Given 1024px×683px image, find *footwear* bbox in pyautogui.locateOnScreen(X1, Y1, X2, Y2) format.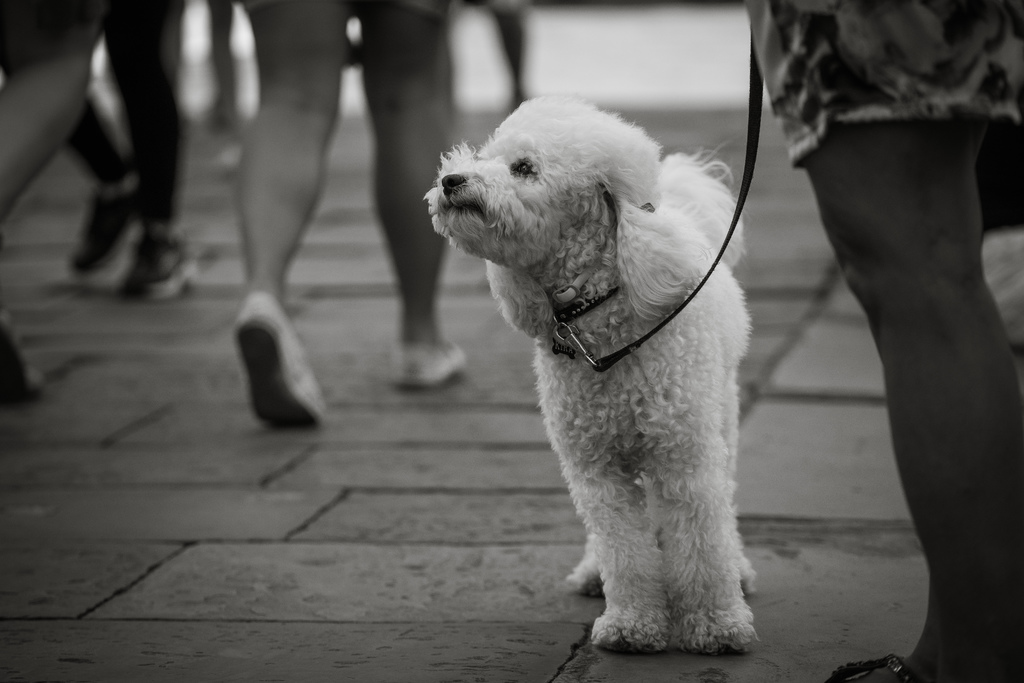
pyautogui.locateOnScreen(65, 172, 143, 283).
